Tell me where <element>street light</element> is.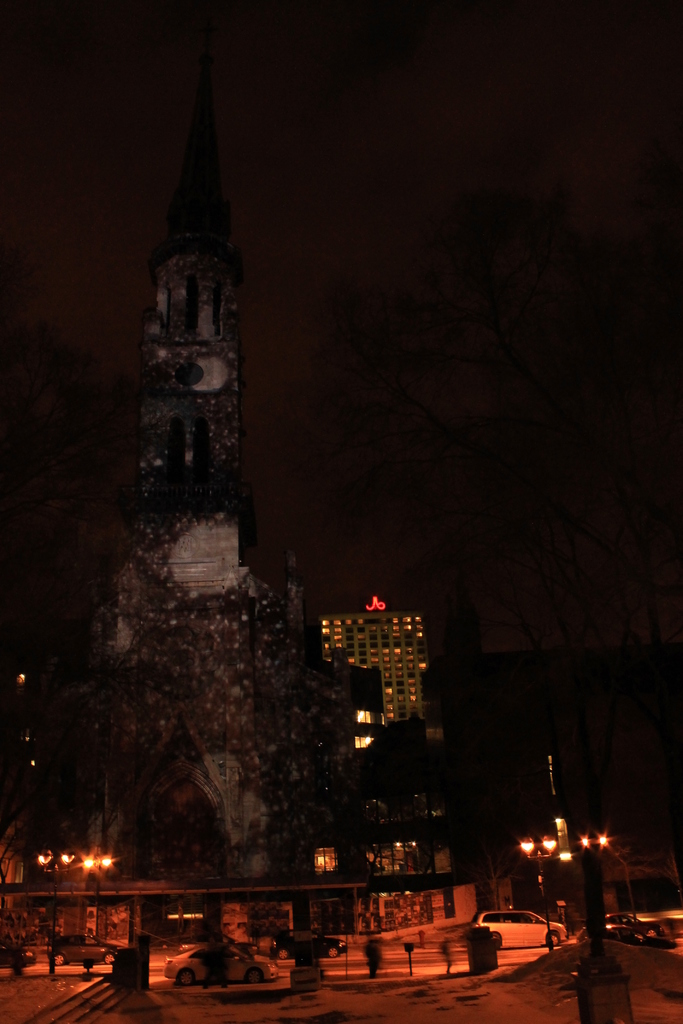
<element>street light</element> is at (38,849,69,973).
